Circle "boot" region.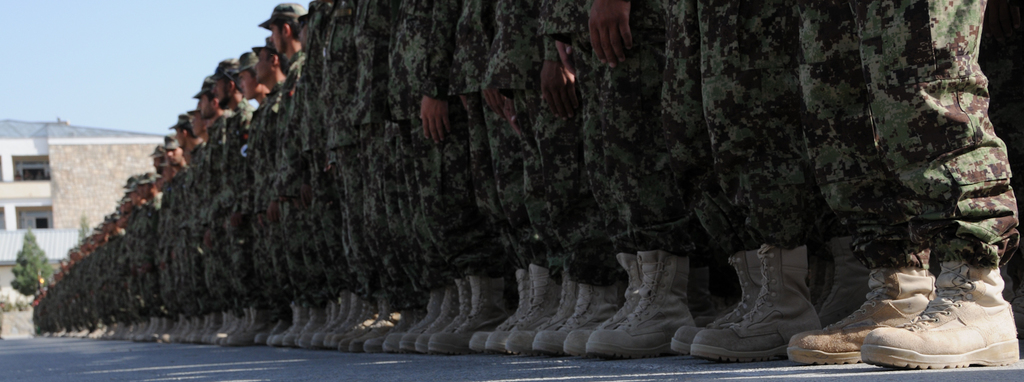
Region: rect(866, 252, 1021, 377).
